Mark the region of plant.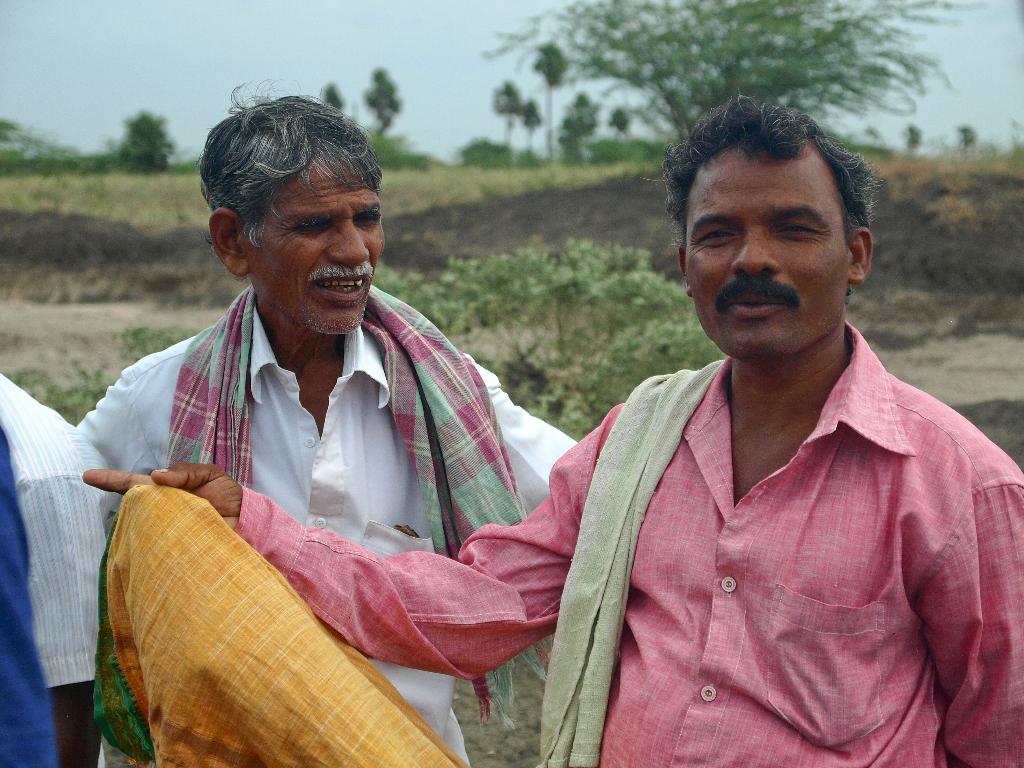
Region: crop(7, 156, 132, 186).
